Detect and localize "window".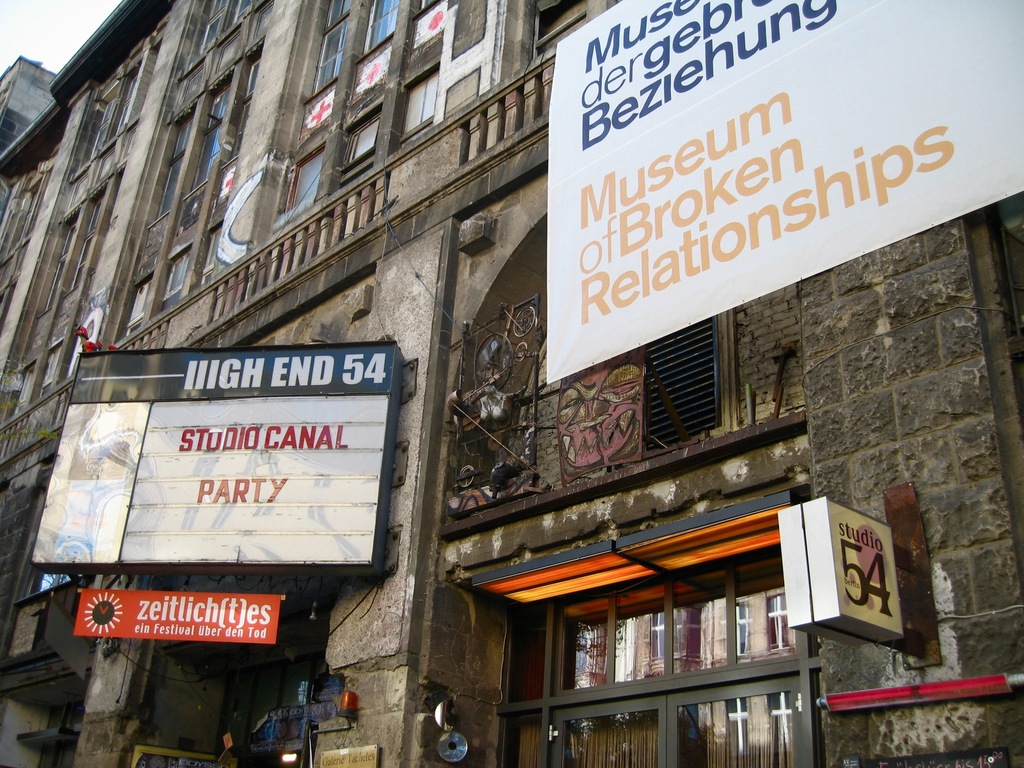
Localized at 233 58 258 154.
